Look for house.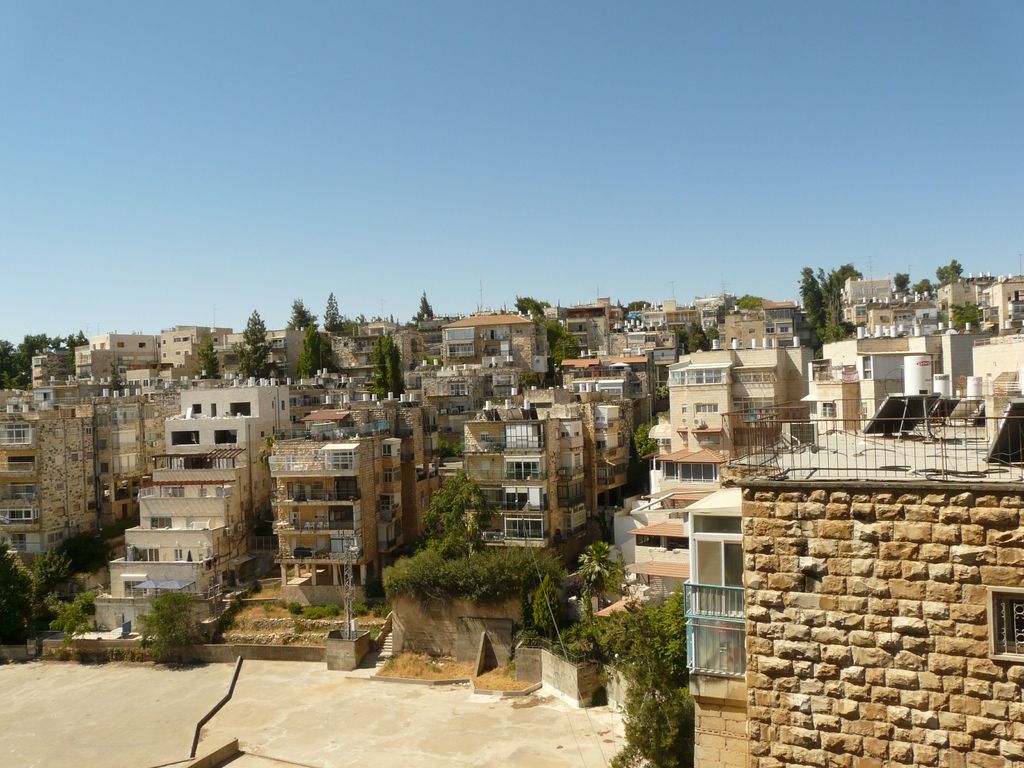
Found: l=564, t=381, r=634, b=434.
